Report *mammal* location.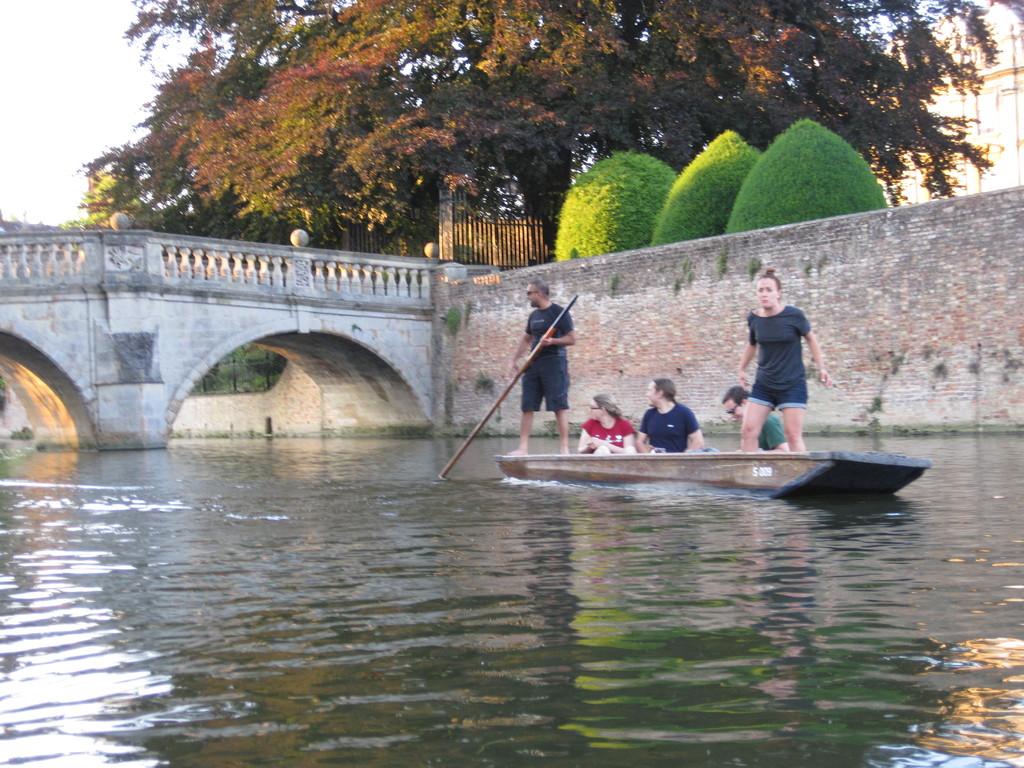
Report: box=[727, 286, 831, 440].
